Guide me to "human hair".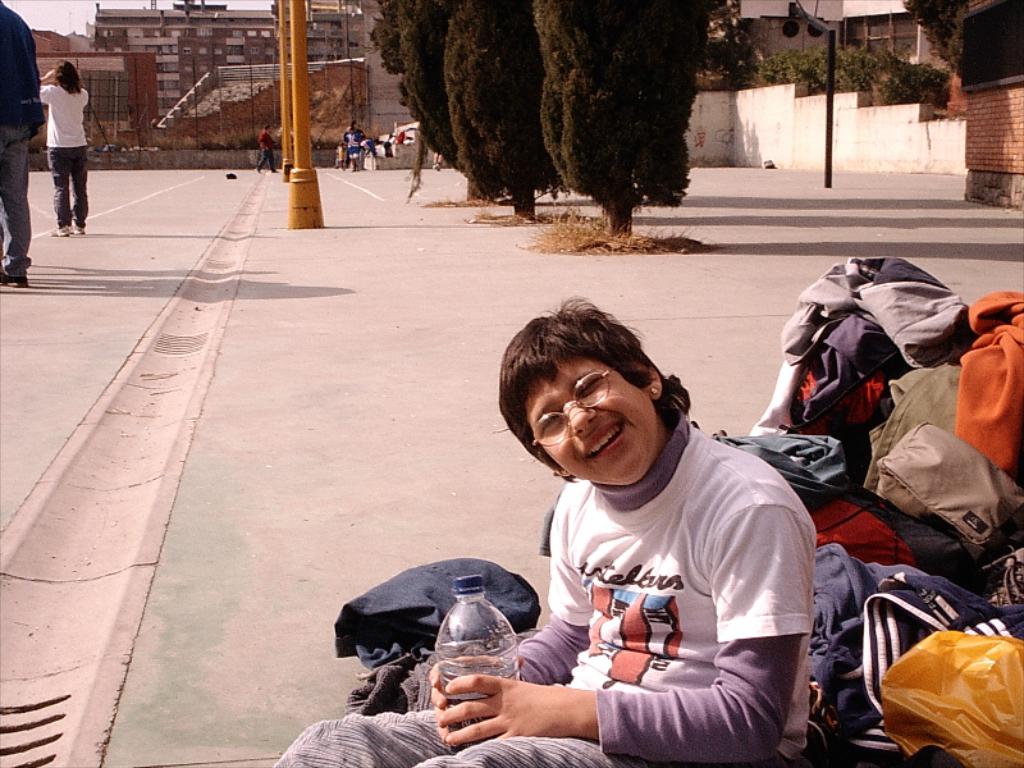
Guidance: [left=55, top=59, right=83, bottom=93].
